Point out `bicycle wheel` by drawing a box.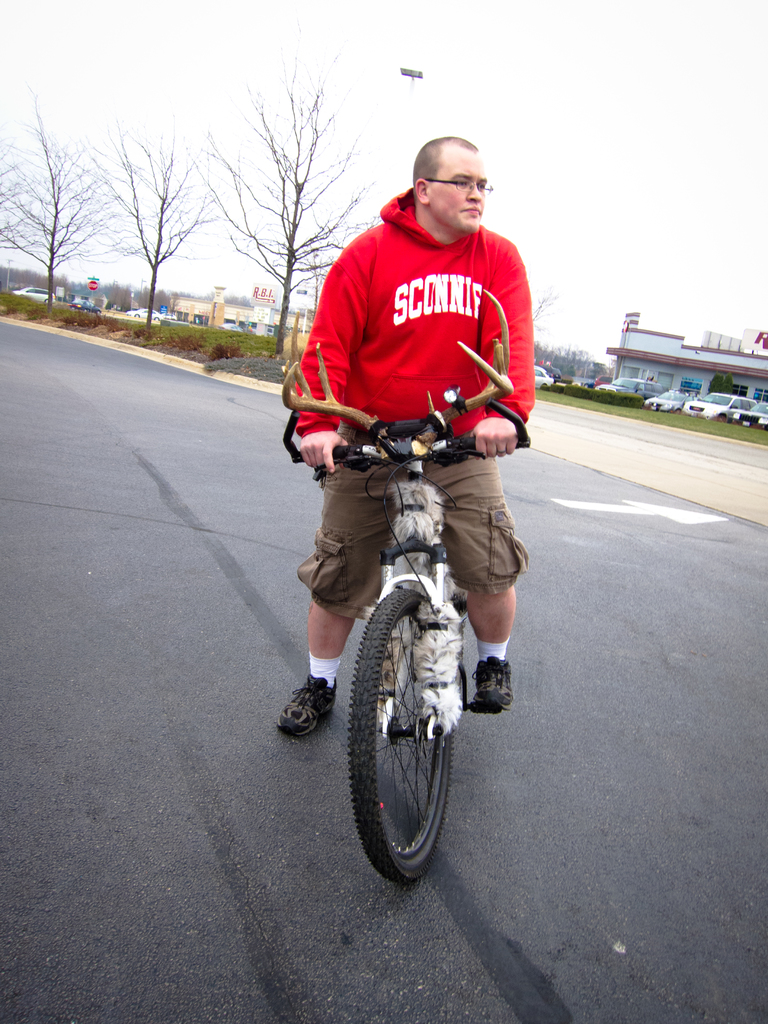
l=335, t=573, r=485, b=876.
